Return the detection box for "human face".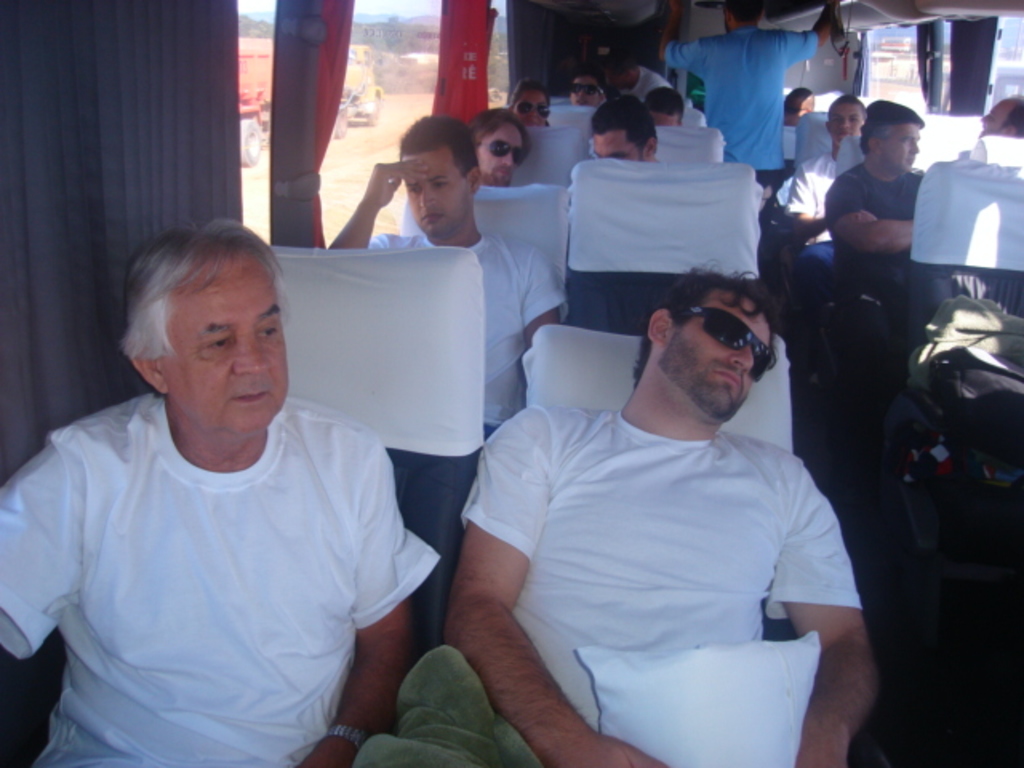
163:254:291:426.
